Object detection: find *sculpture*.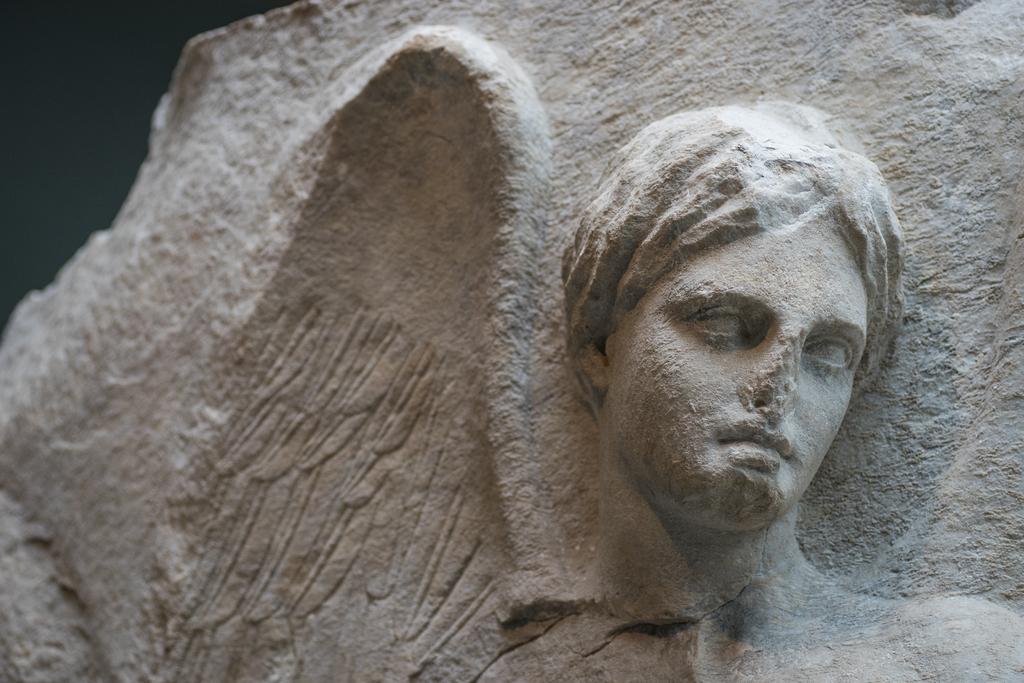
left=552, top=105, right=902, bottom=638.
